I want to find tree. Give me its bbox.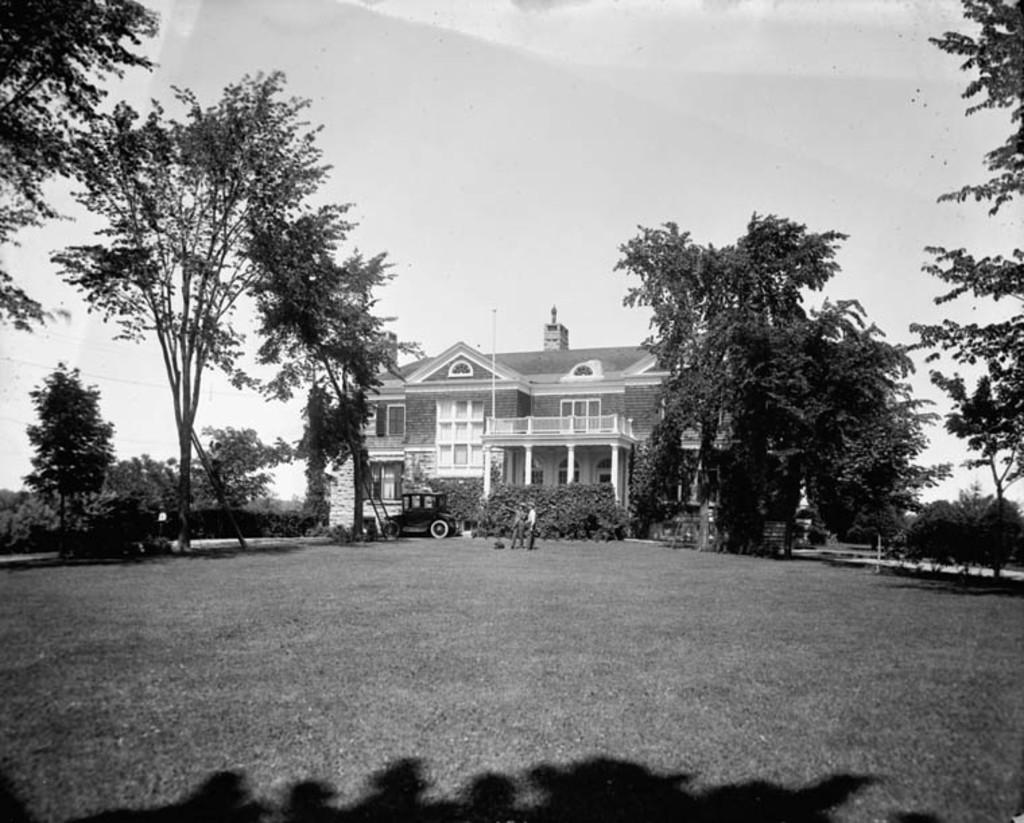
624 179 939 572.
